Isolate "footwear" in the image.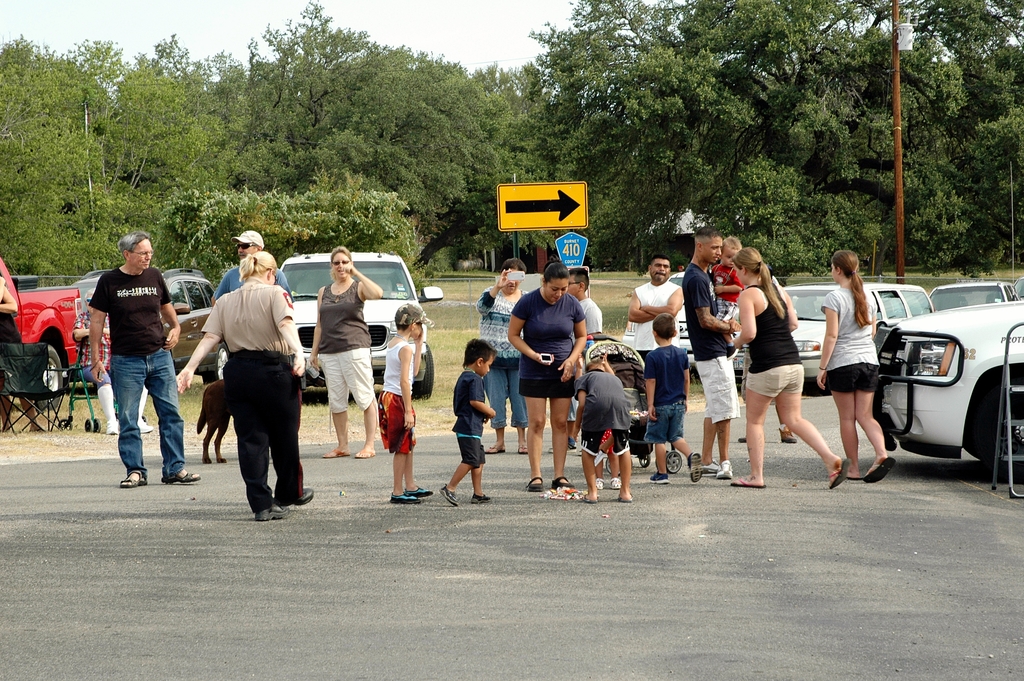
Isolated region: [257,505,289,520].
